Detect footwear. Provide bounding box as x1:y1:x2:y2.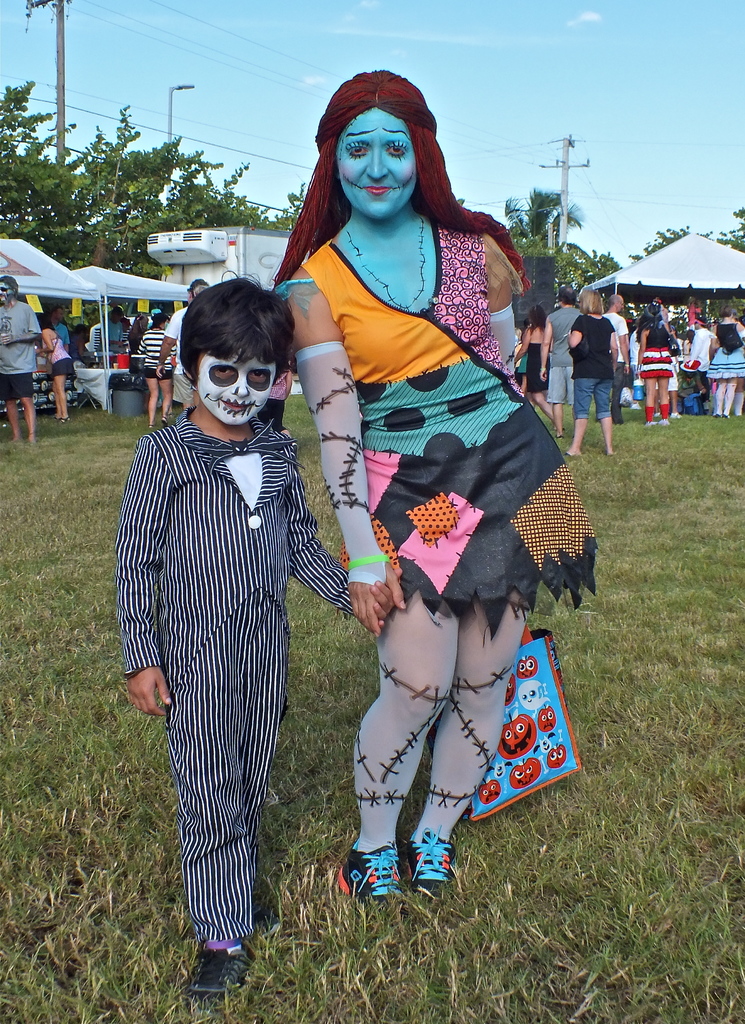
174:932:256:995.
